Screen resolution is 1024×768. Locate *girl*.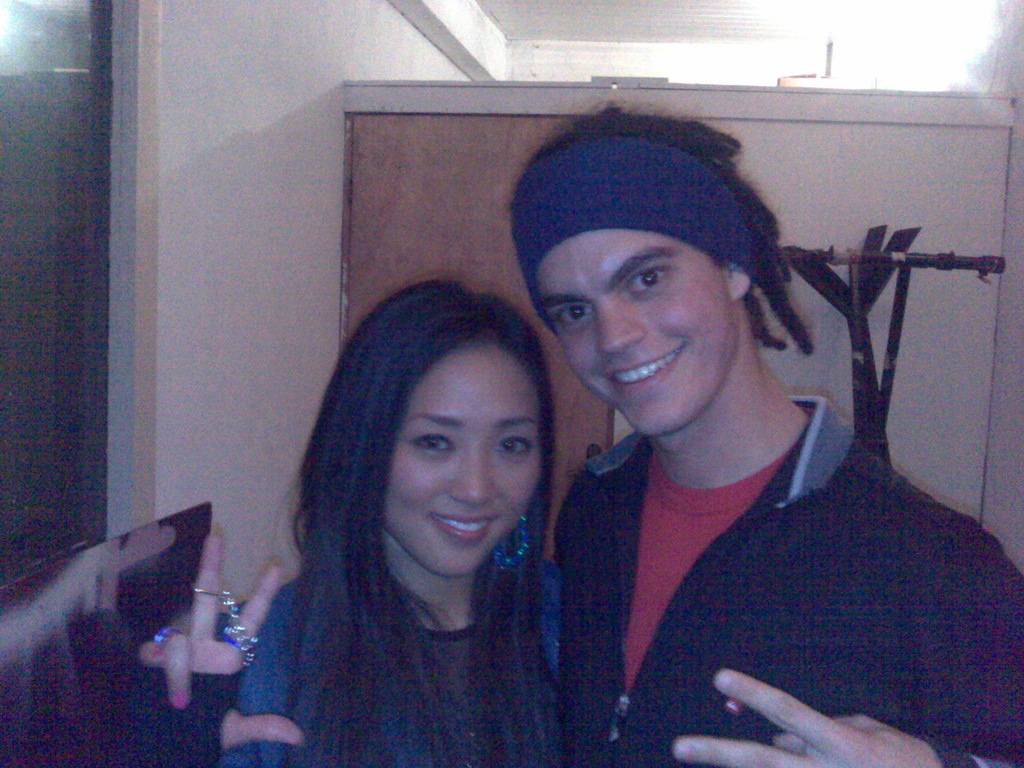
box=[104, 262, 570, 767].
